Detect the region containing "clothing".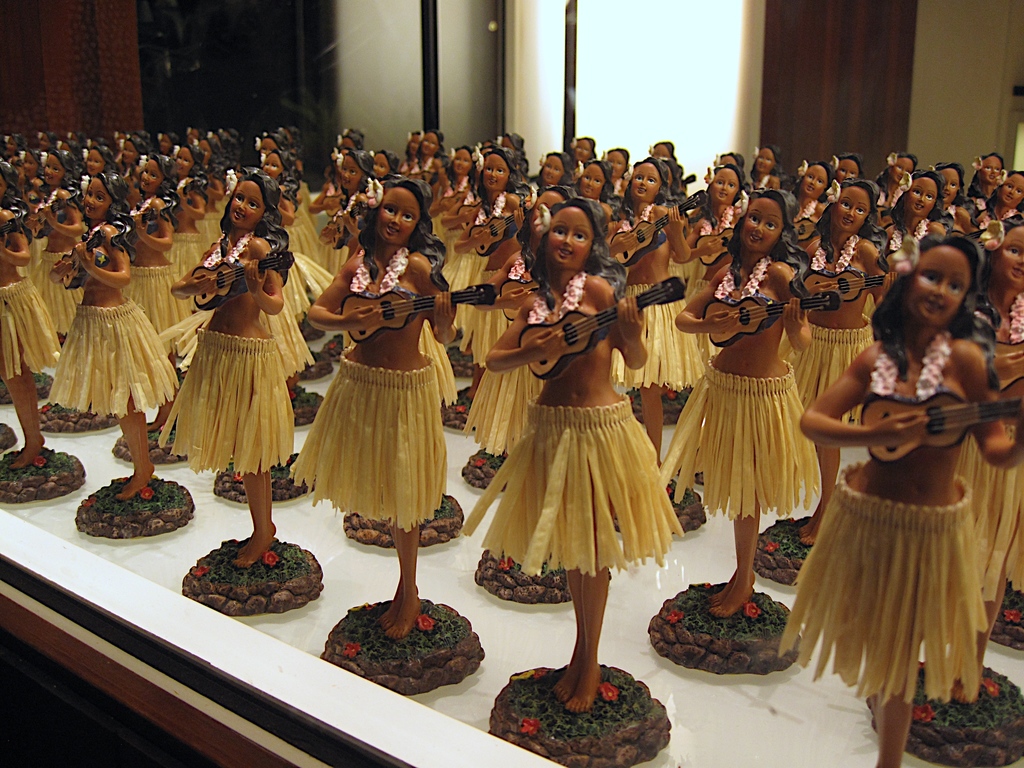
(left=414, top=321, right=459, bottom=406).
